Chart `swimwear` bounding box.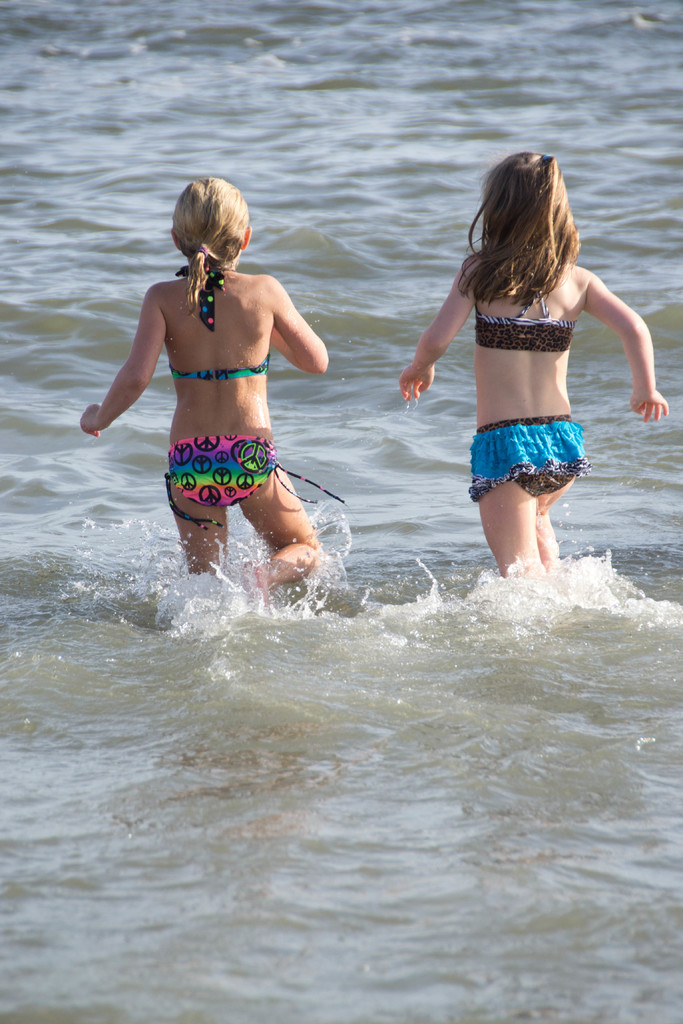
Charted: <box>459,414,595,510</box>.
